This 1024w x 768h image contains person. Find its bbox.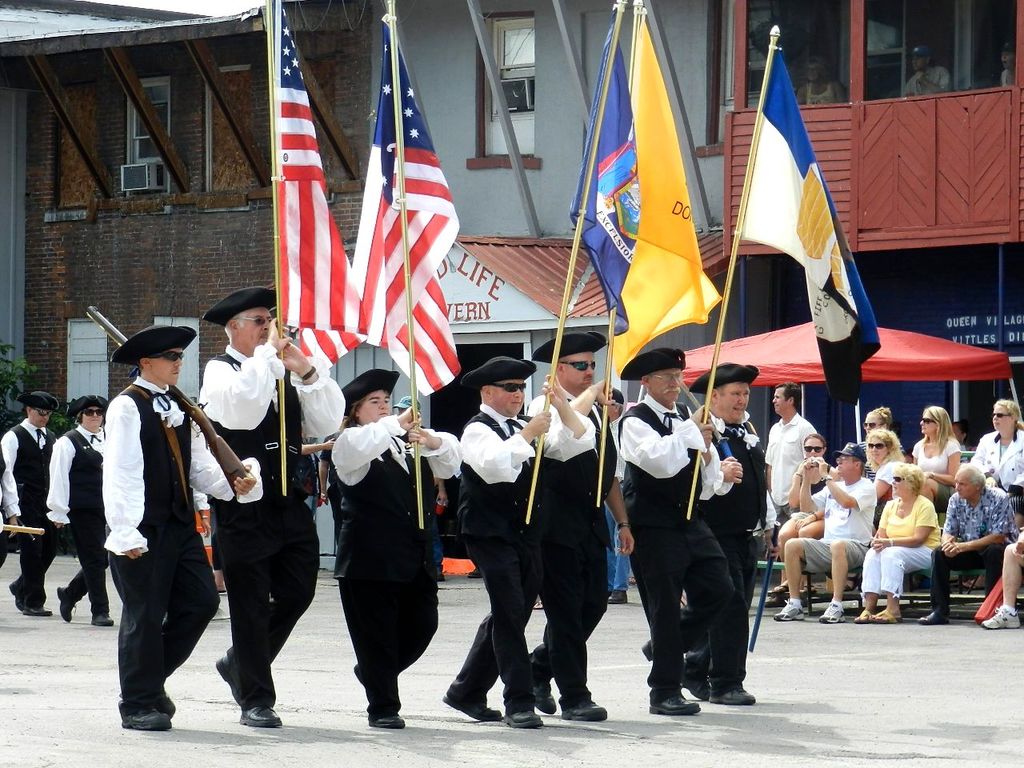
907:403:962:505.
